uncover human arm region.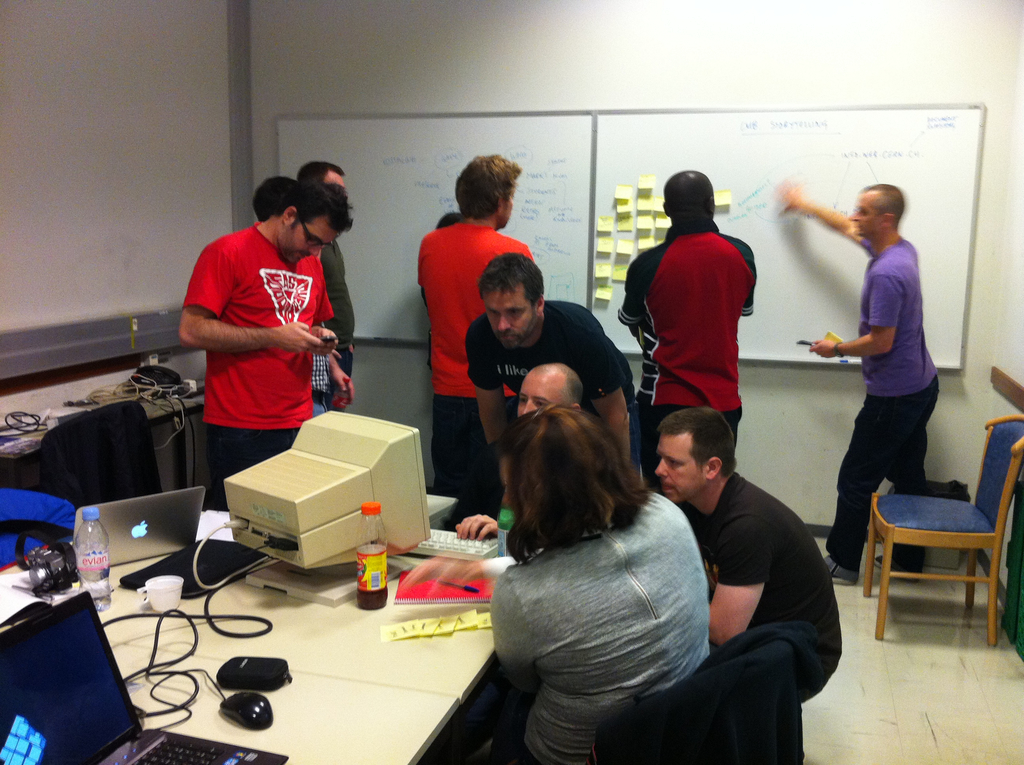
Uncovered: 402:547:527:585.
